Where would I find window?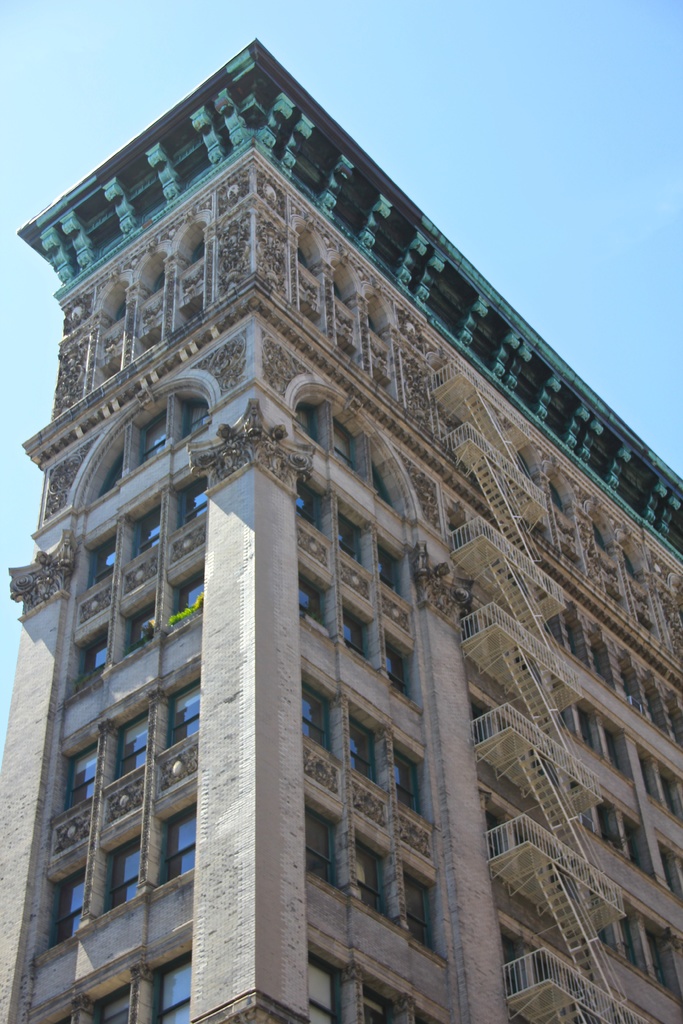
At bbox(168, 676, 198, 745).
